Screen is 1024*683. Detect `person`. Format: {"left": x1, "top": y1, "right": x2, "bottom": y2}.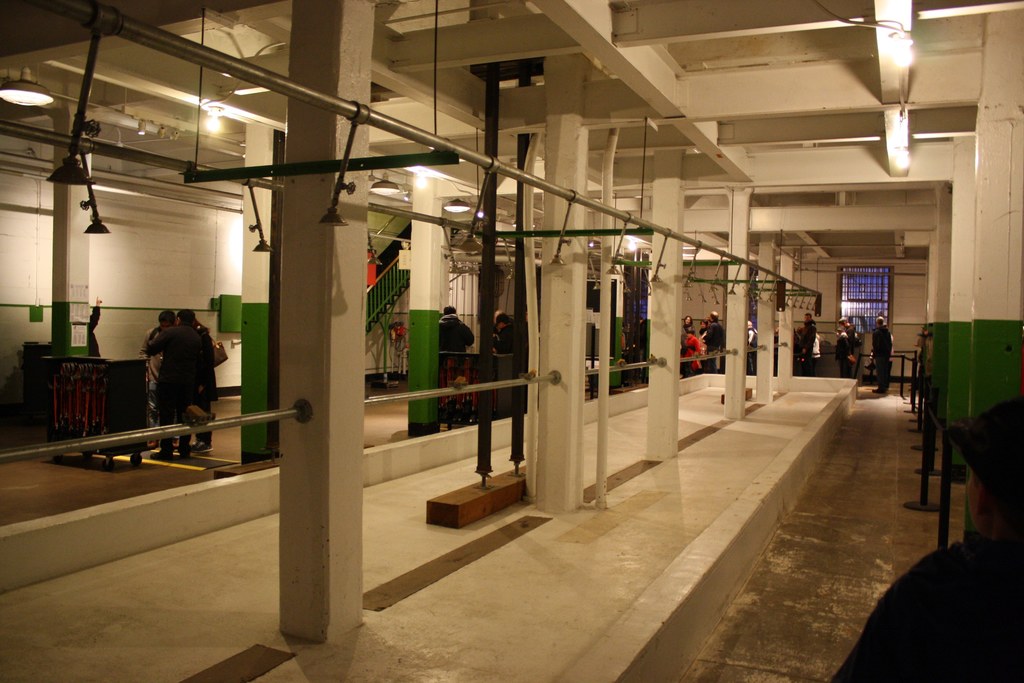
{"left": 705, "top": 315, "right": 726, "bottom": 372}.
